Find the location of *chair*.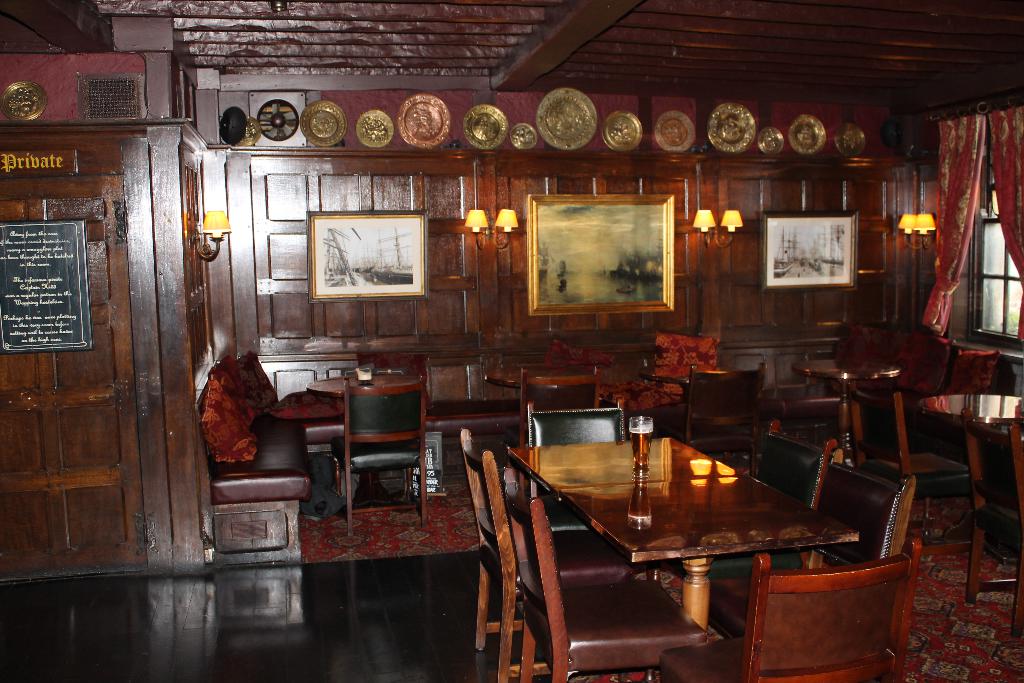
Location: (504,463,707,682).
